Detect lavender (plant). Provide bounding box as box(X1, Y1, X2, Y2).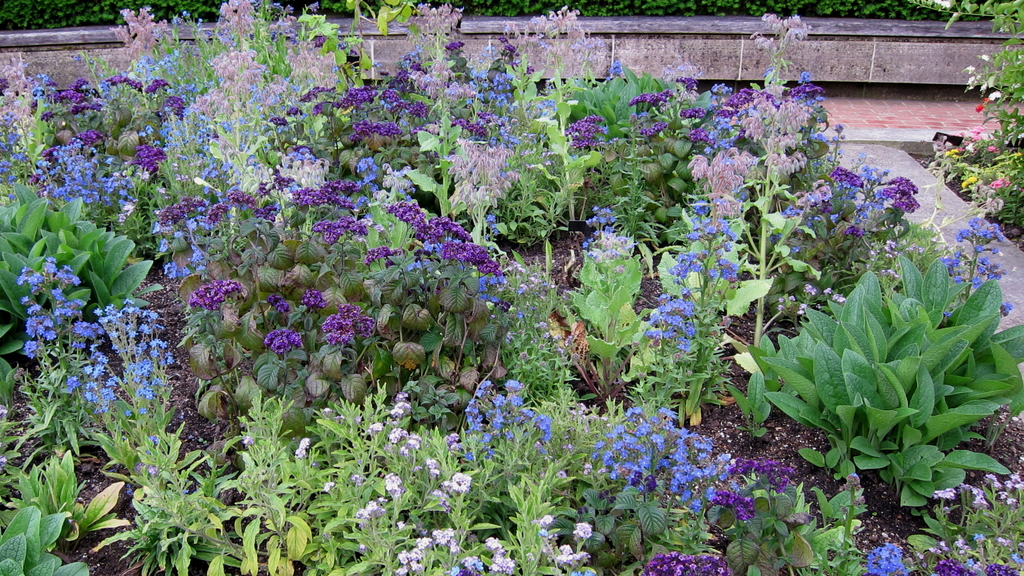
box(287, 180, 362, 213).
